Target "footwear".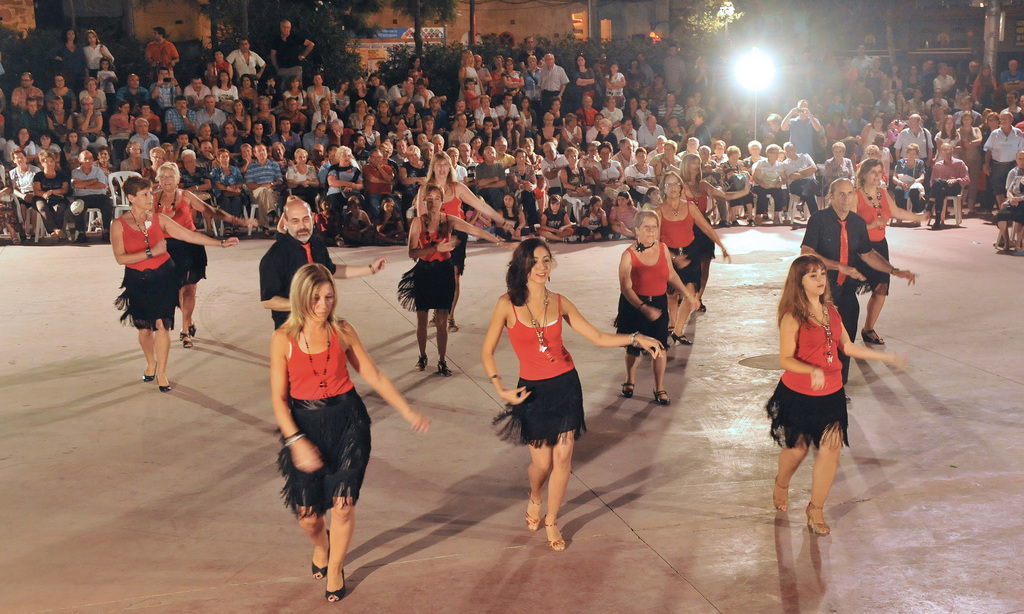
Target region: rect(417, 348, 424, 374).
